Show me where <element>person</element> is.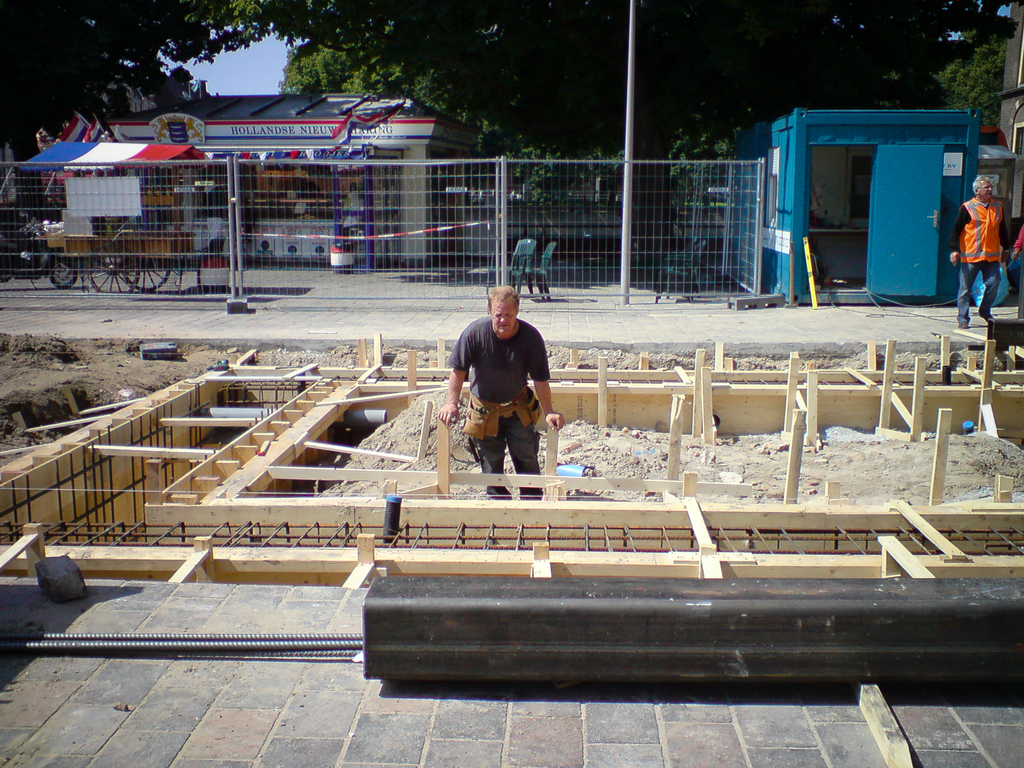
<element>person</element> is at [433, 278, 566, 505].
